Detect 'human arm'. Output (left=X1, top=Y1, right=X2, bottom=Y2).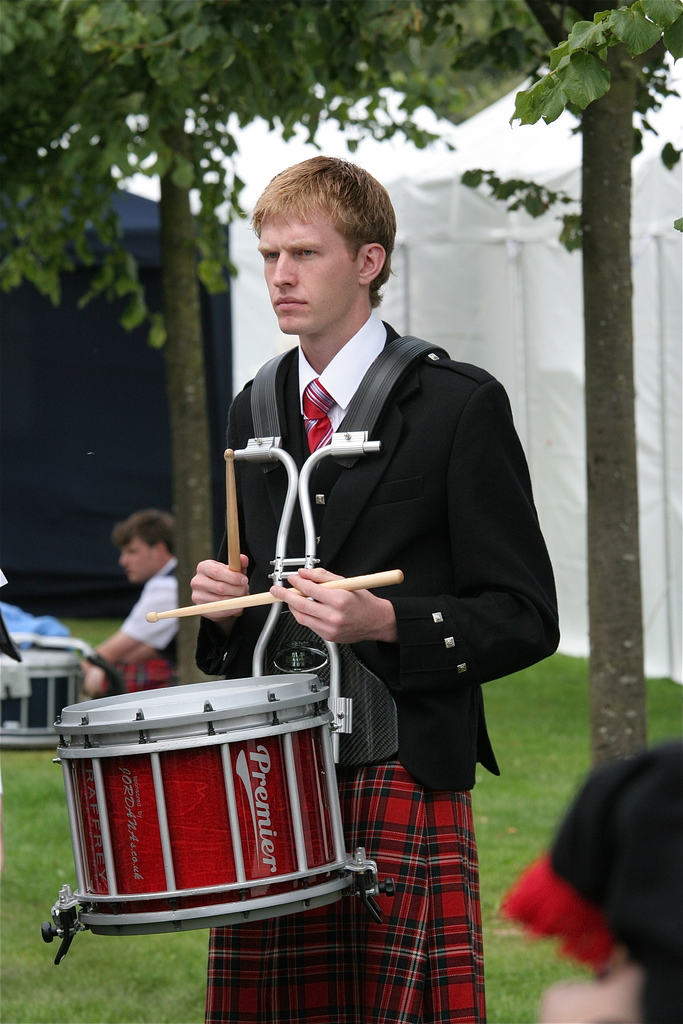
(left=273, top=380, right=561, bottom=685).
